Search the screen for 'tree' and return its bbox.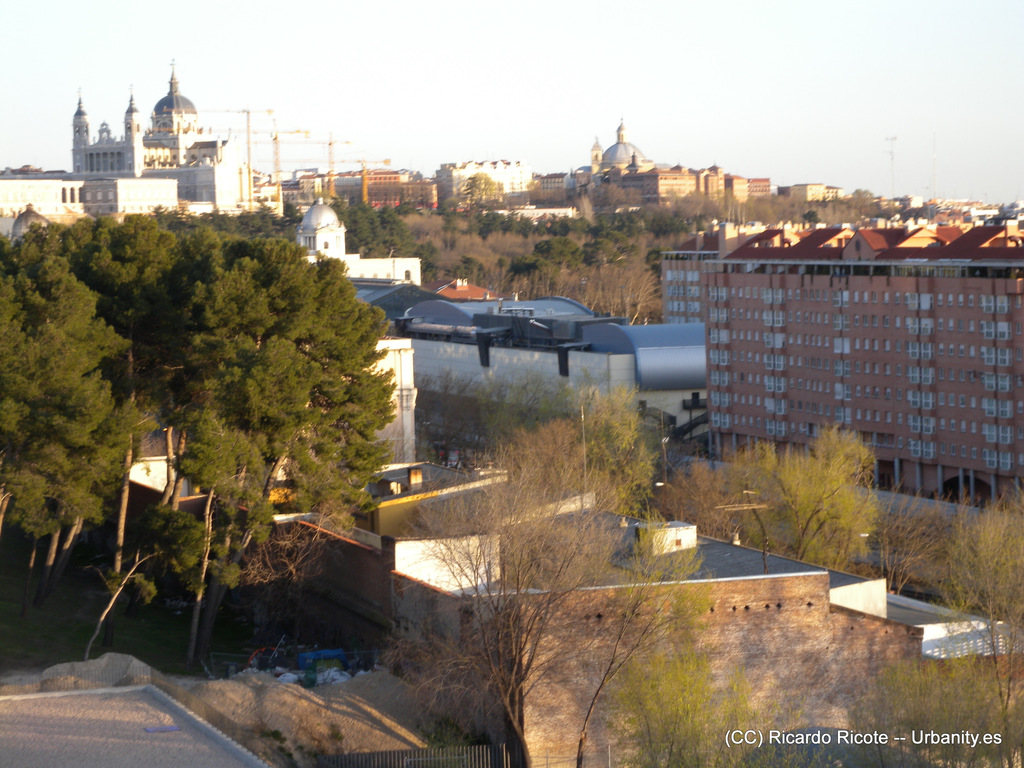
Found: pyautogui.locateOnScreen(981, 214, 1018, 227).
